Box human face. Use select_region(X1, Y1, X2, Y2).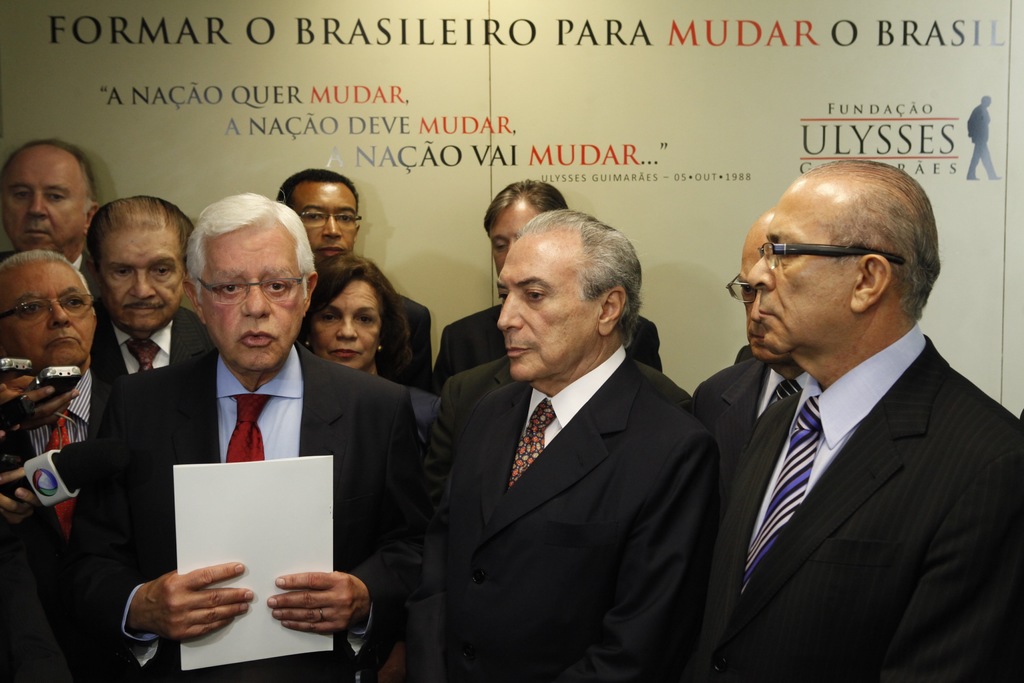
select_region(0, 263, 92, 366).
